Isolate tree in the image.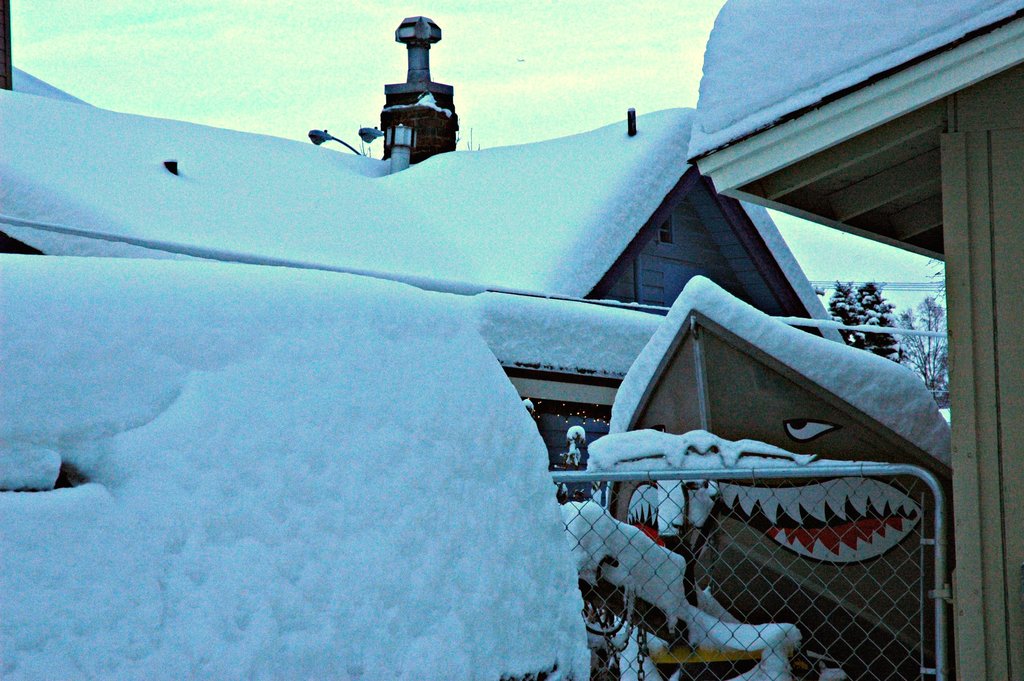
Isolated region: 823, 277, 904, 368.
